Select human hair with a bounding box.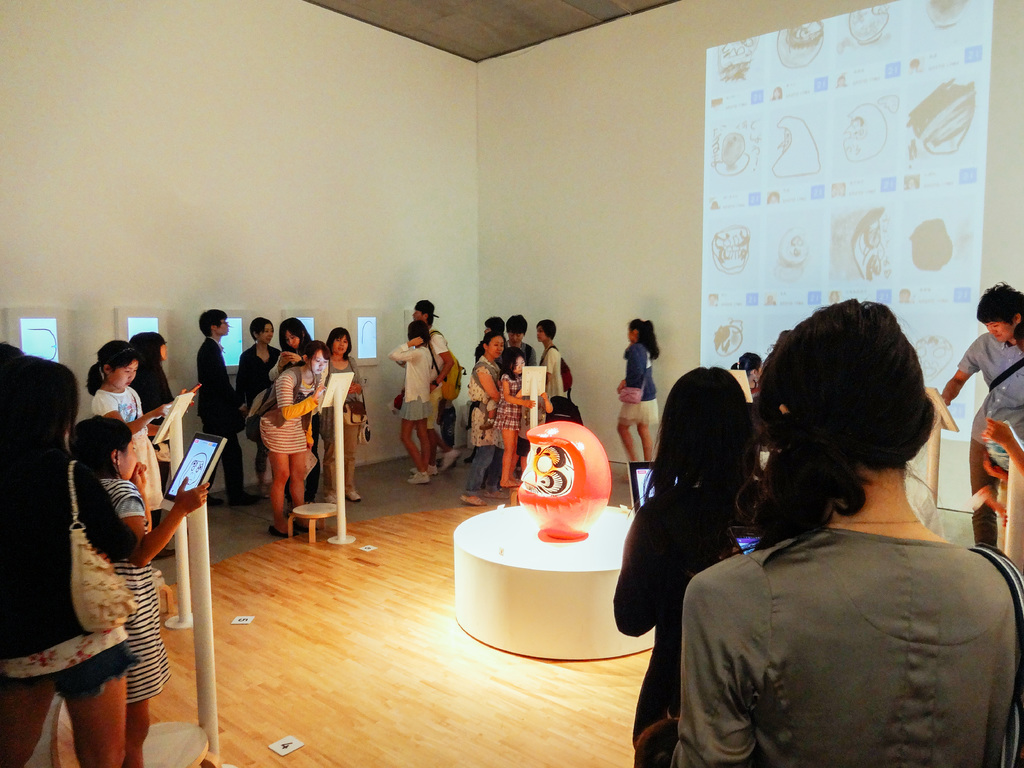
rect(408, 321, 431, 344).
